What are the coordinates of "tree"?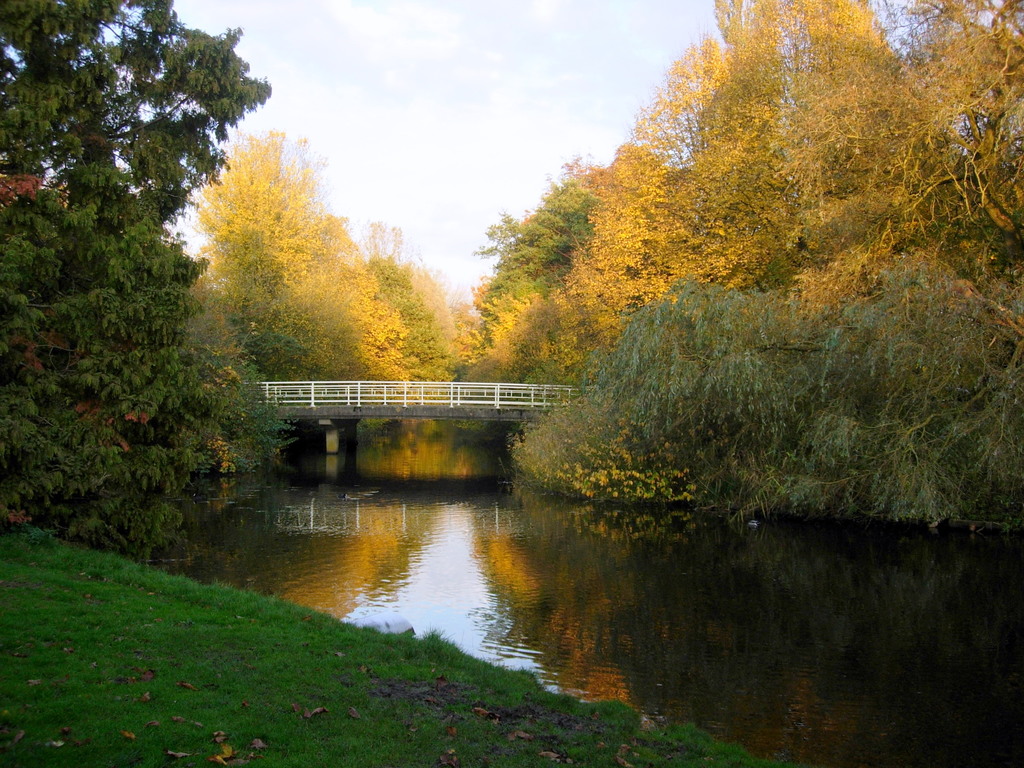
detection(651, 0, 822, 297).
